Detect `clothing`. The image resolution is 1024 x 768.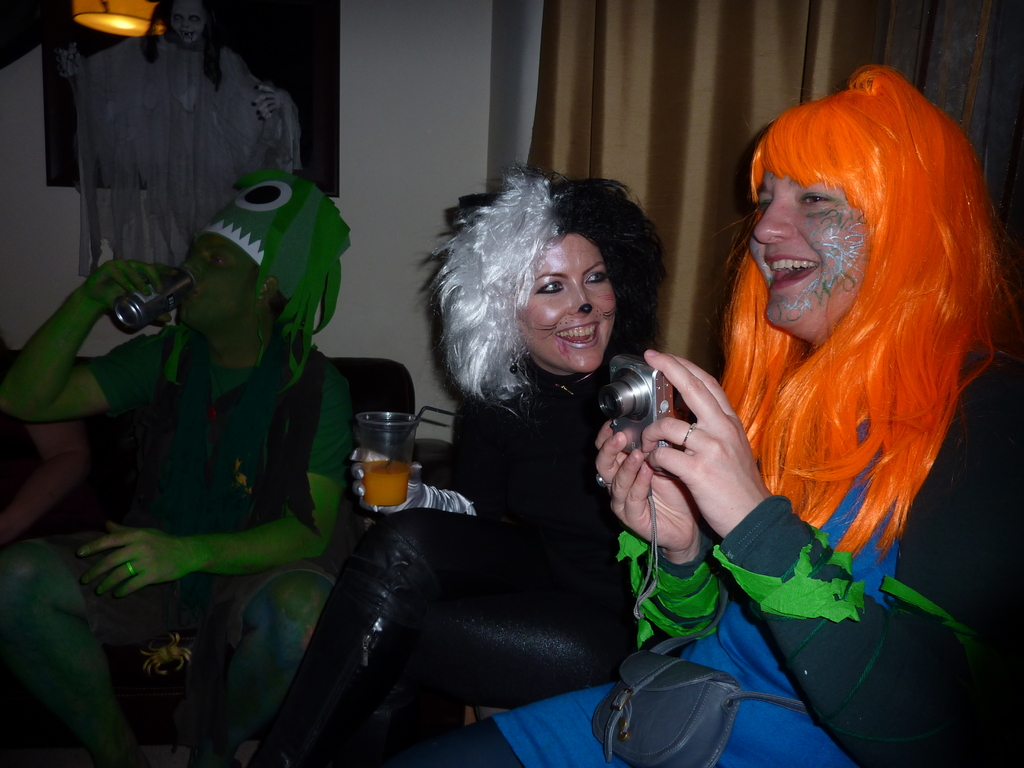
bbox(41, 323, 352, 651).
